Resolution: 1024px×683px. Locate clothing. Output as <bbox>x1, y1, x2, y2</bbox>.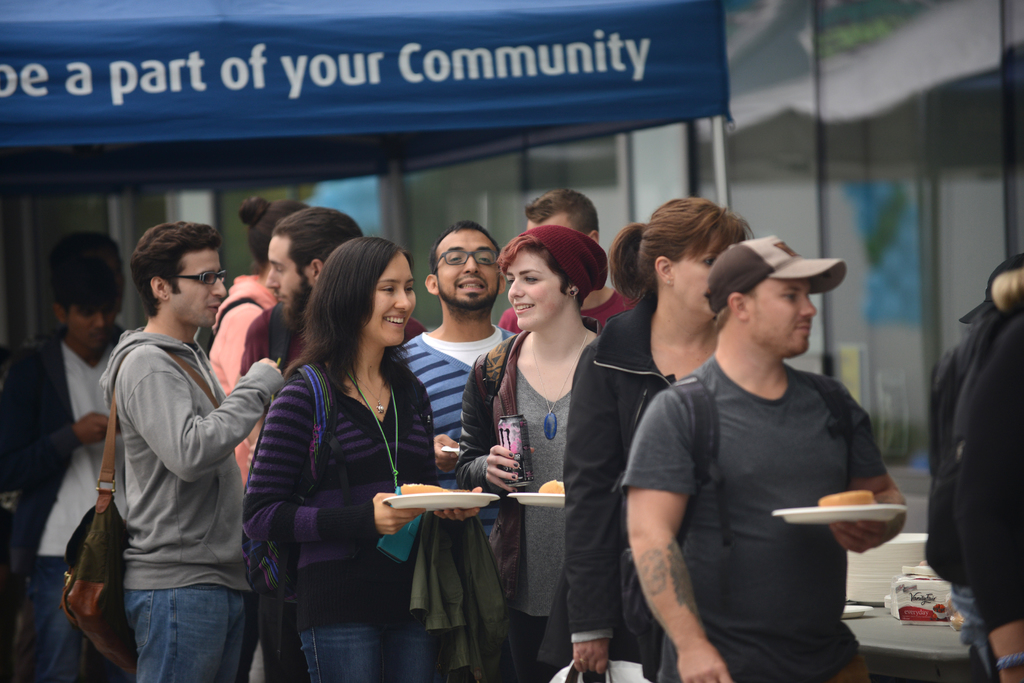
<bbox>398, 321, 520, 545</bbox>.
